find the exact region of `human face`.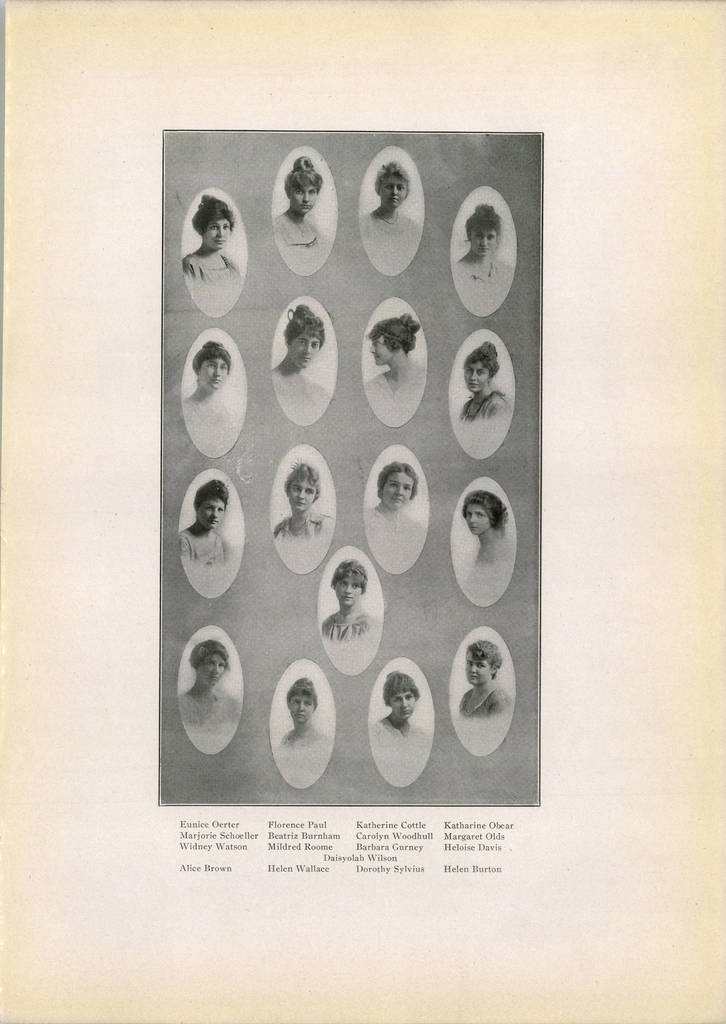
Exact region: 289:332:320:368.
